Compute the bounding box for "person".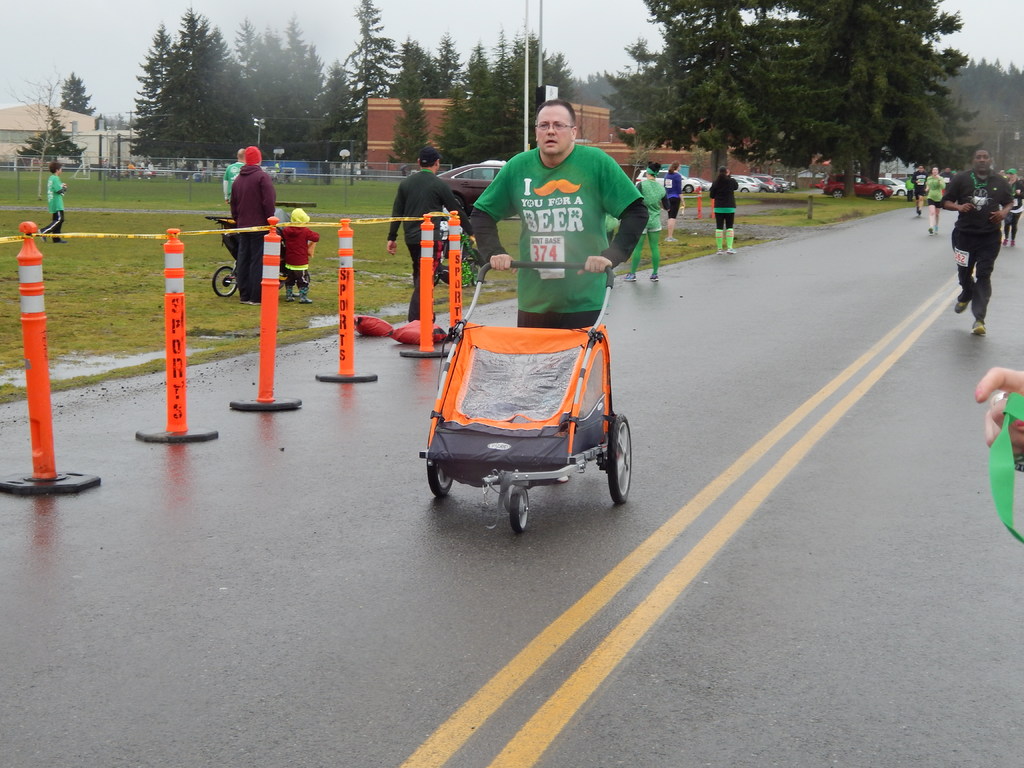
(221, 145, 246, 206).
